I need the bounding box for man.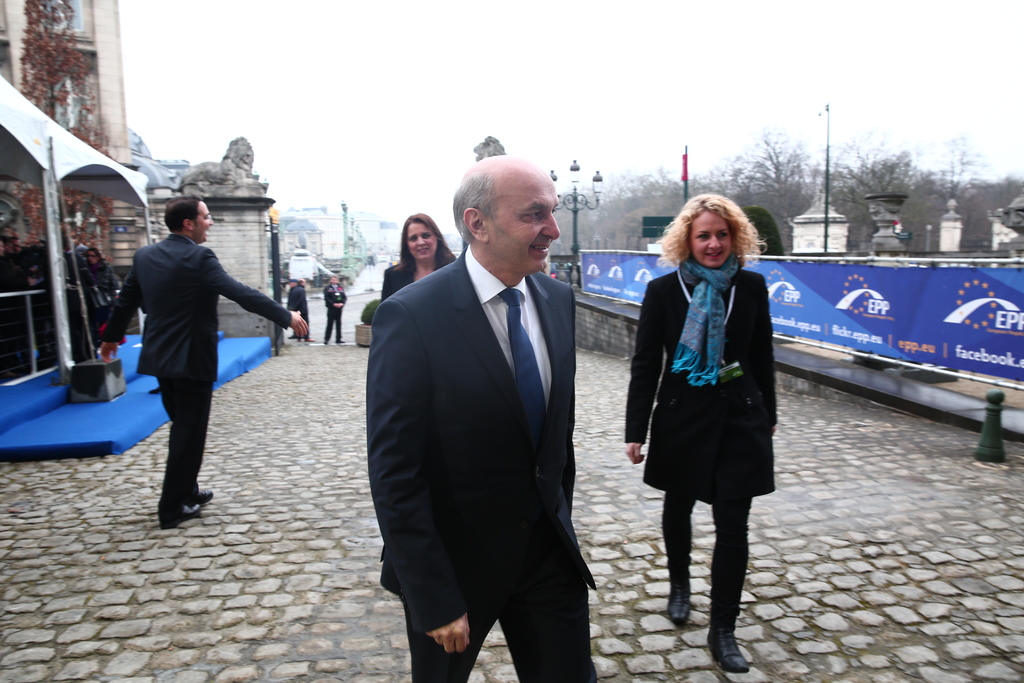
Here it is: region(99, 195, 307, 530).
